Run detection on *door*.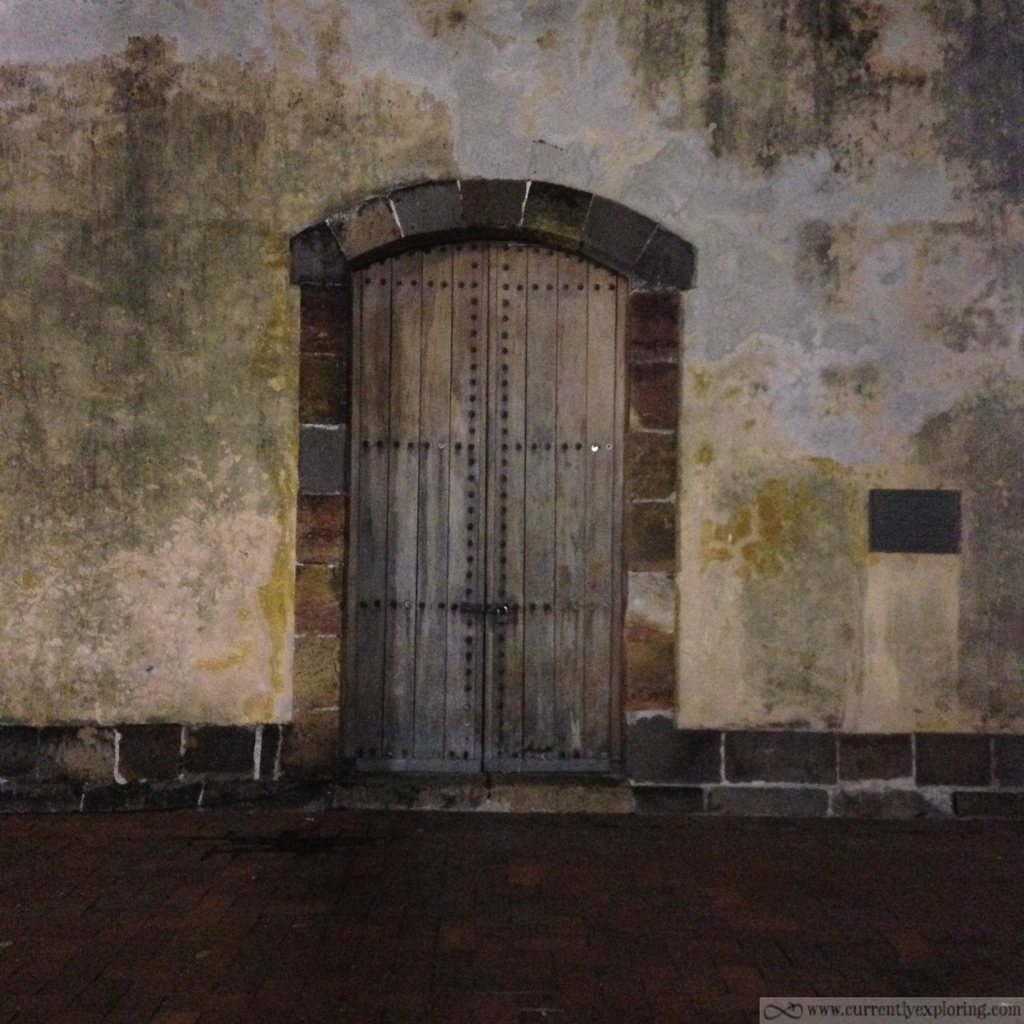
Result: [335,203,674,842].
